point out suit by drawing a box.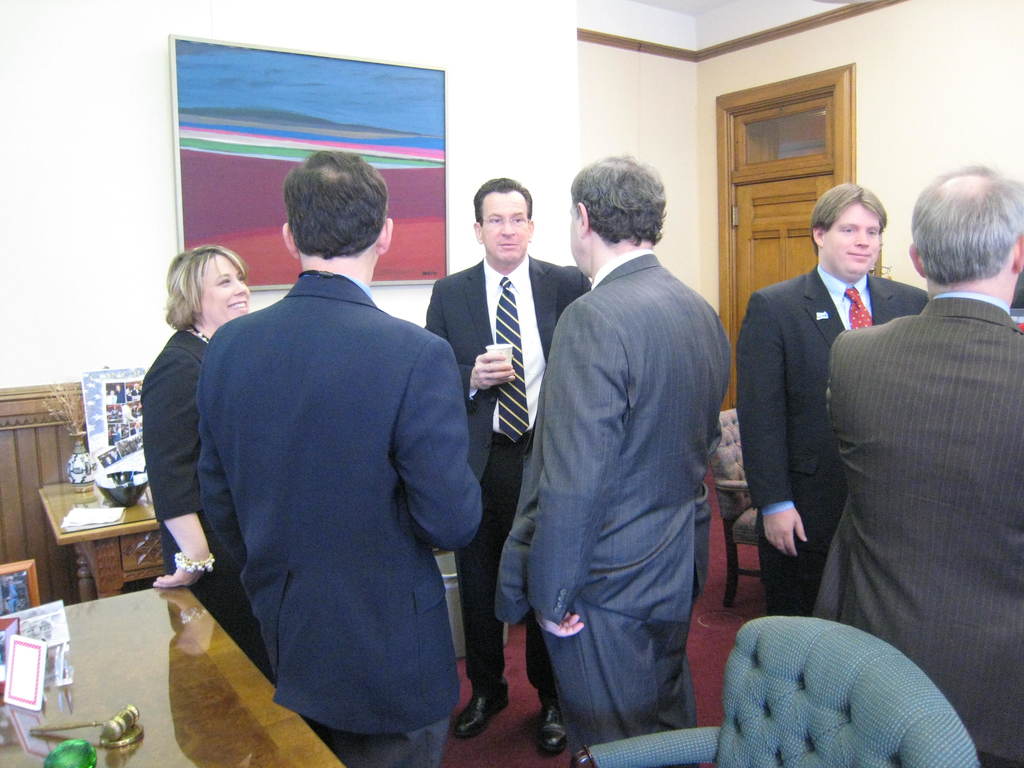
bbox=(492, 246, 733, 767).
